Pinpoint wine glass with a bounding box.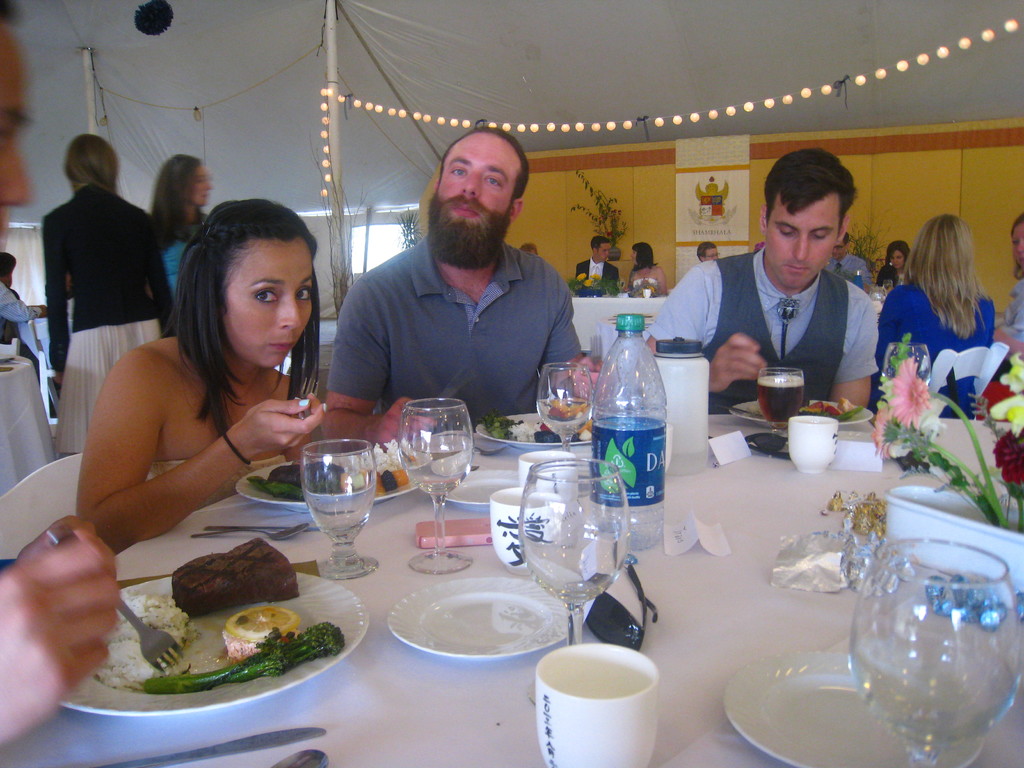
rect(397, 401, 474, 575).
